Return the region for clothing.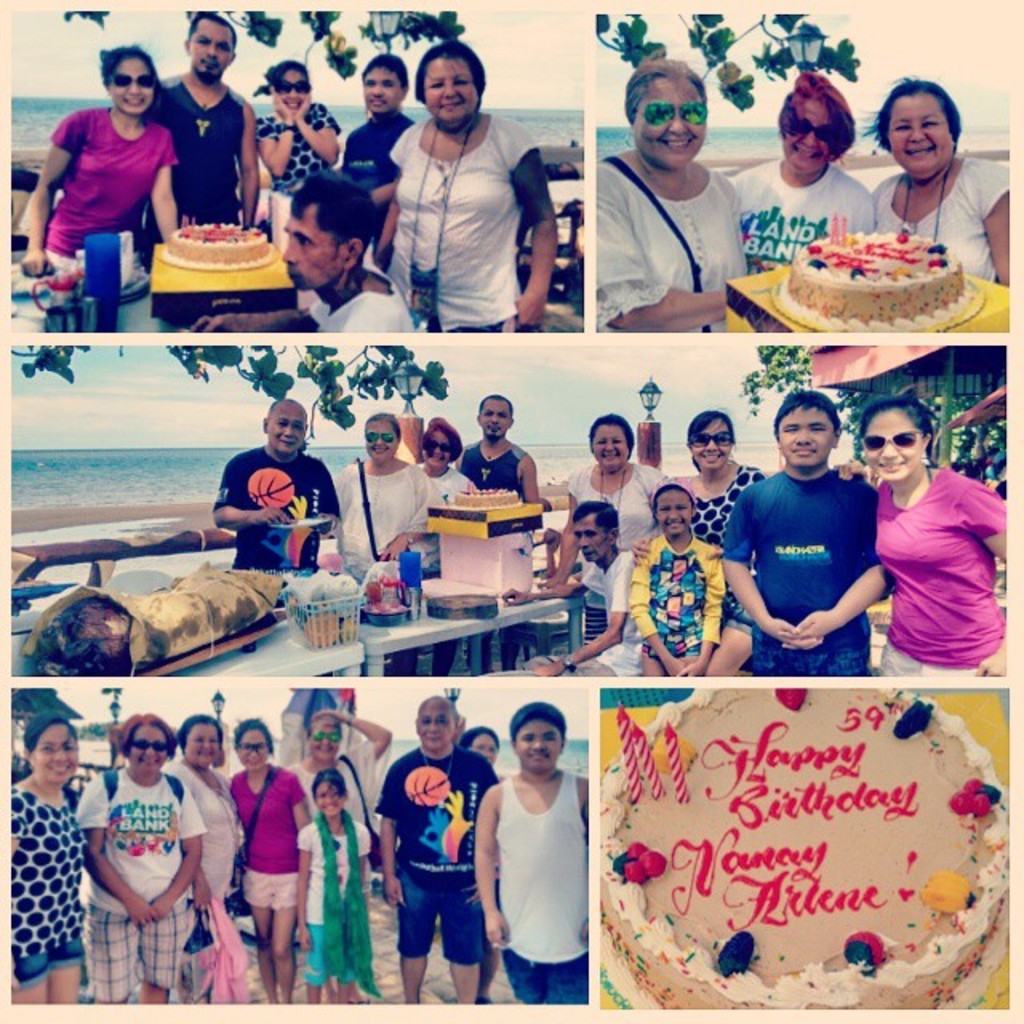
(563, 464, 667, 552).
